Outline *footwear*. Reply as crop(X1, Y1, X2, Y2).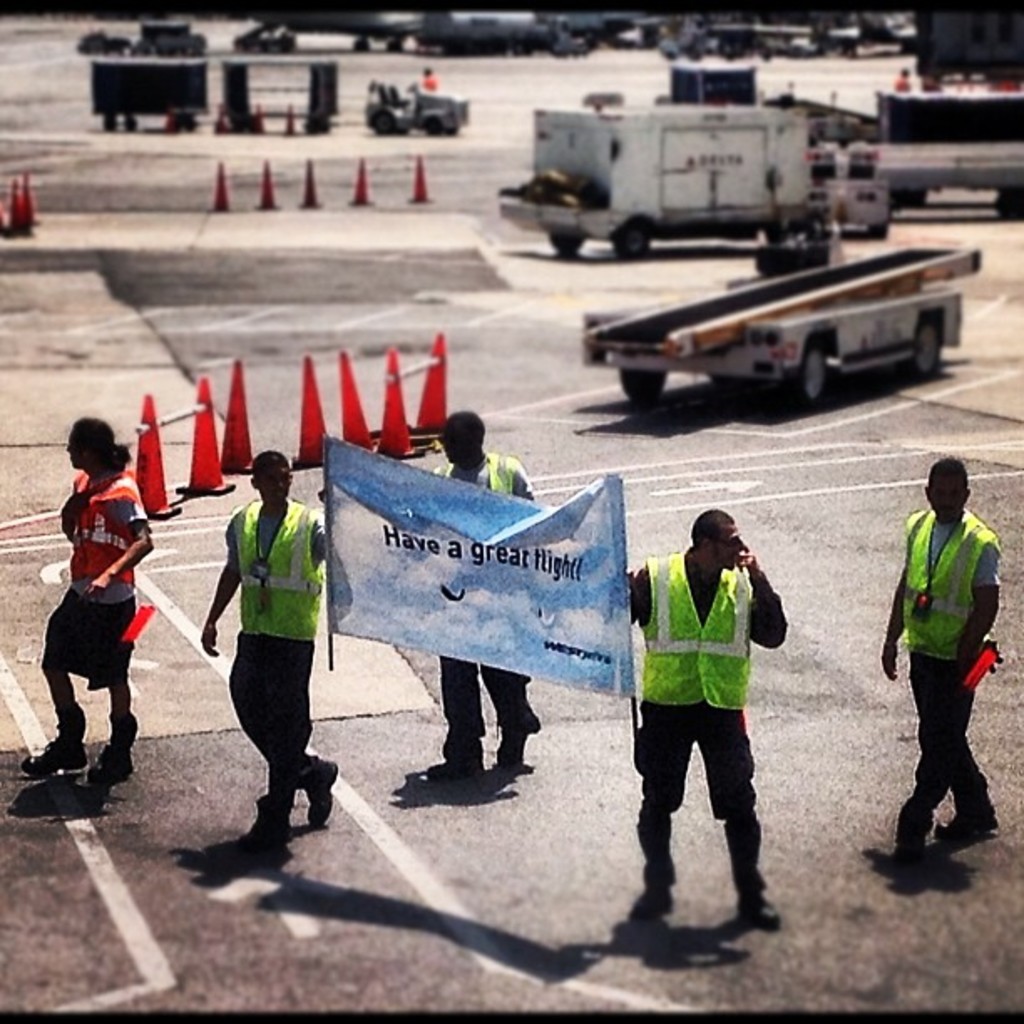
crop(448, 733, 495, 768).
